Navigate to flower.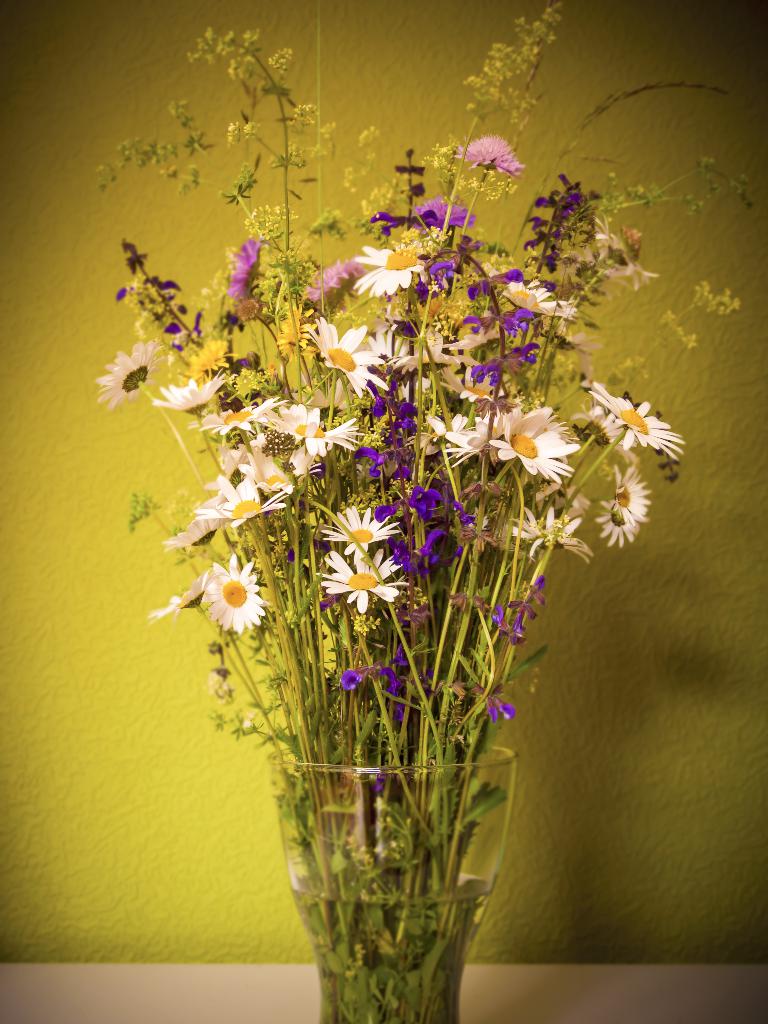
Navigation target: box=[233, 287, 264, 319].
